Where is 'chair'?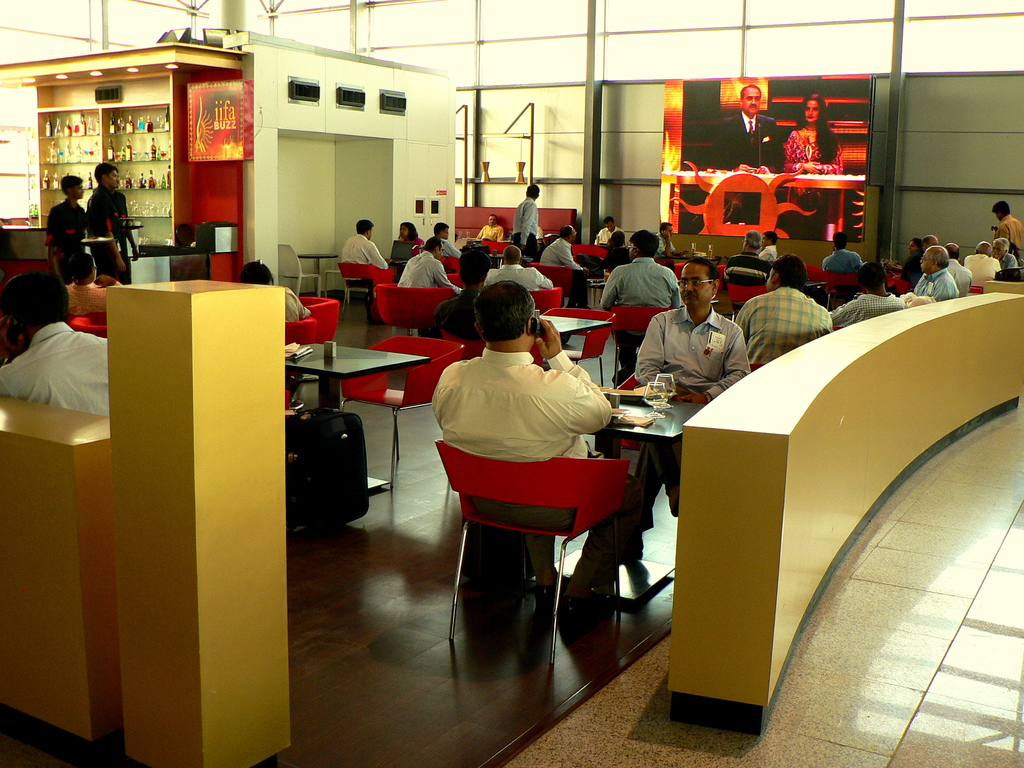
left=449, top=274, right=463, bottom=285.
